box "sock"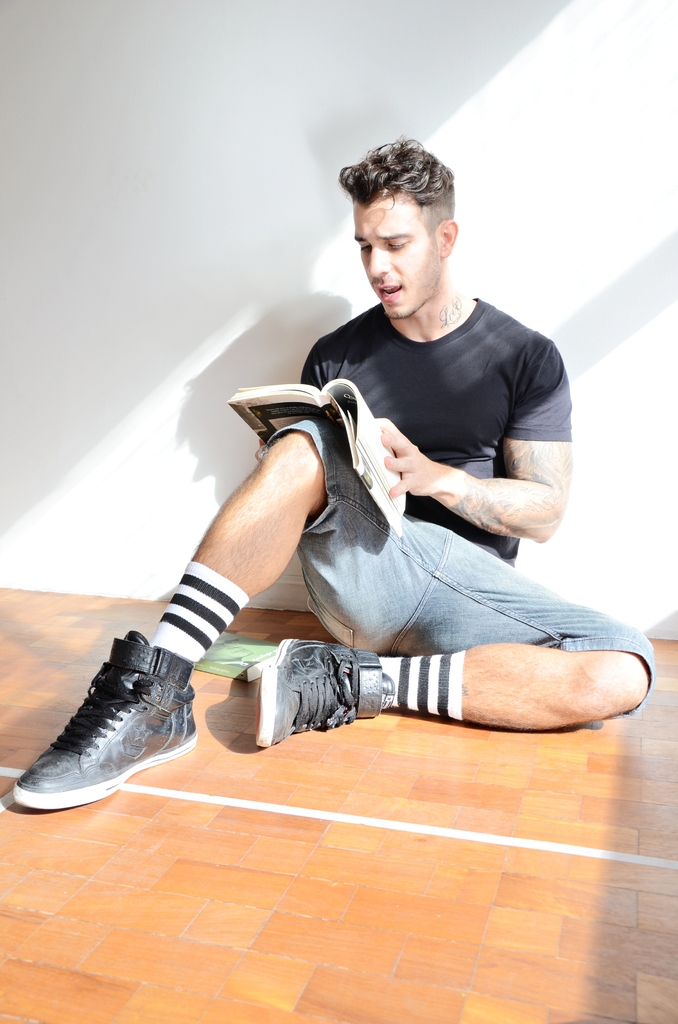
147/559/251/660
